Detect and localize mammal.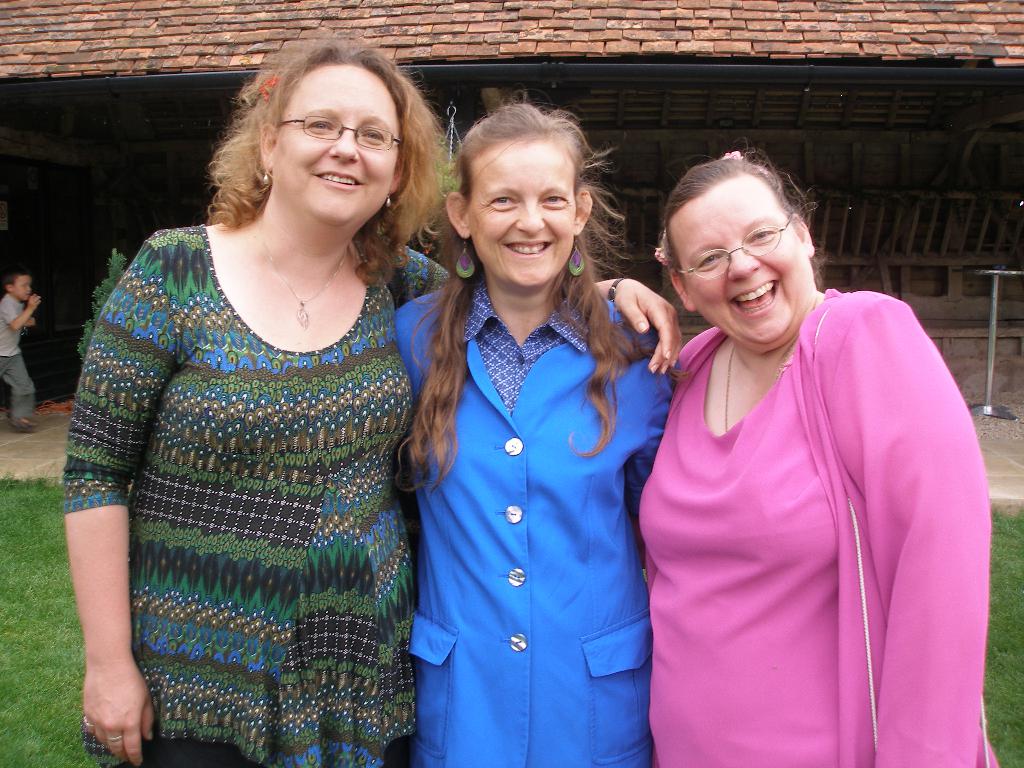
Localized at (left=394, top=90, right=681, bottom=767).
